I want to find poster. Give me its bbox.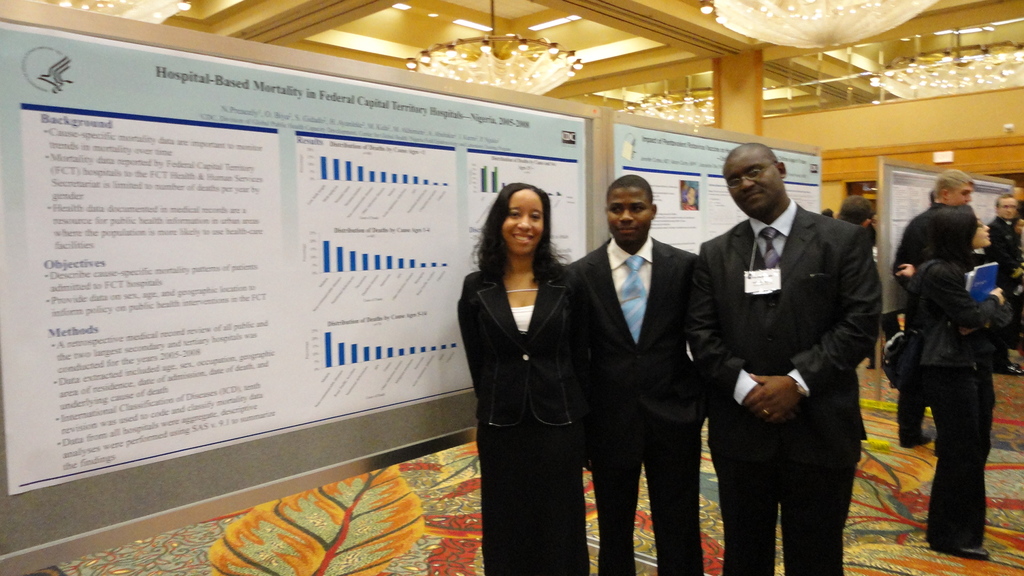
0 23 590 555.
